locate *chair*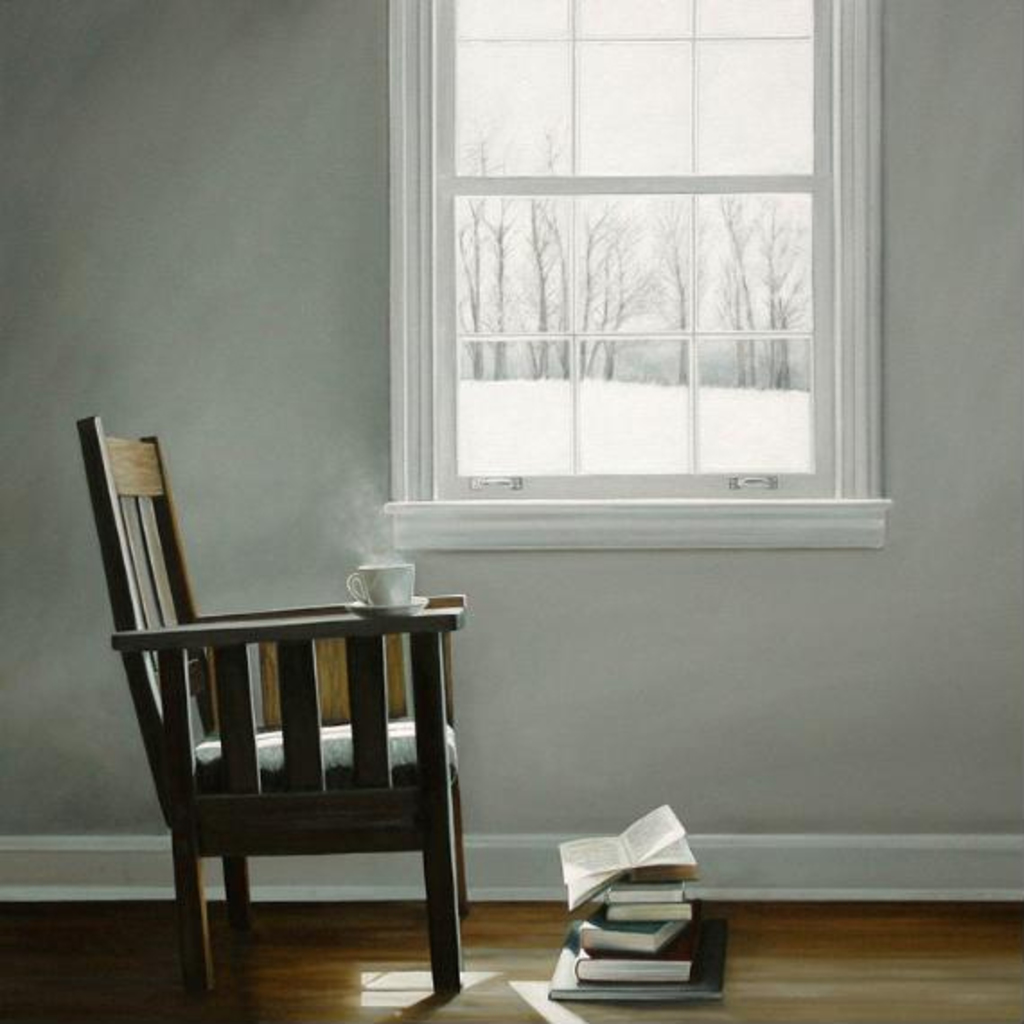
bbox=(81, 460, 505, 986)
